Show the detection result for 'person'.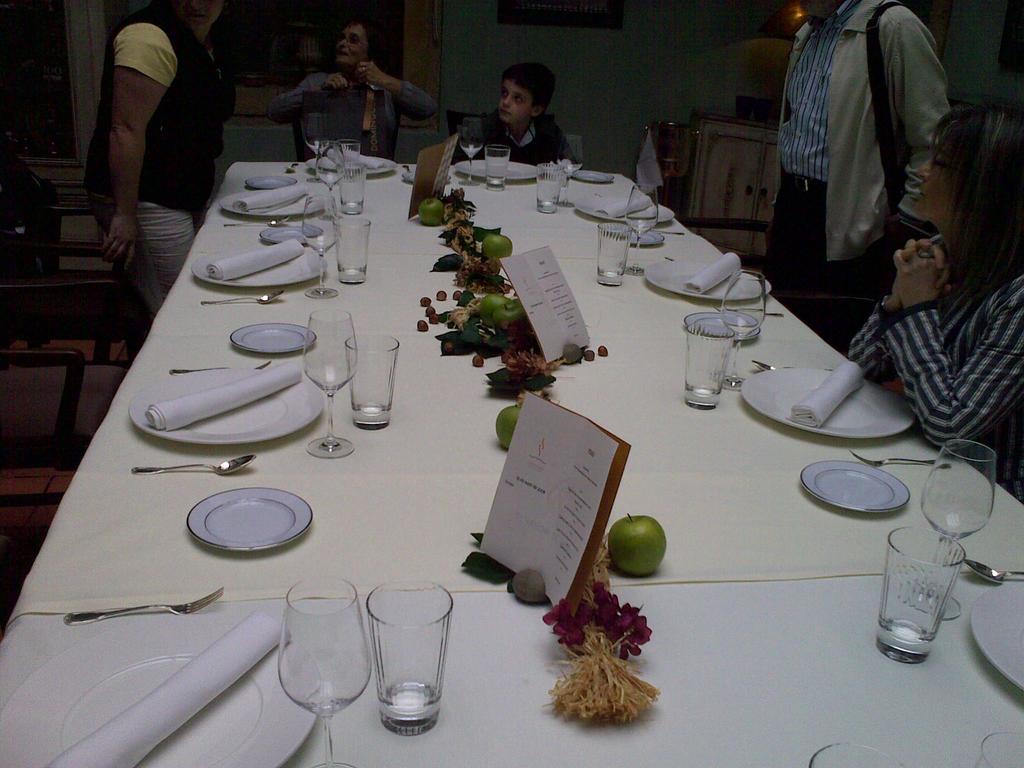
box=[485, 70, 573, 163].
